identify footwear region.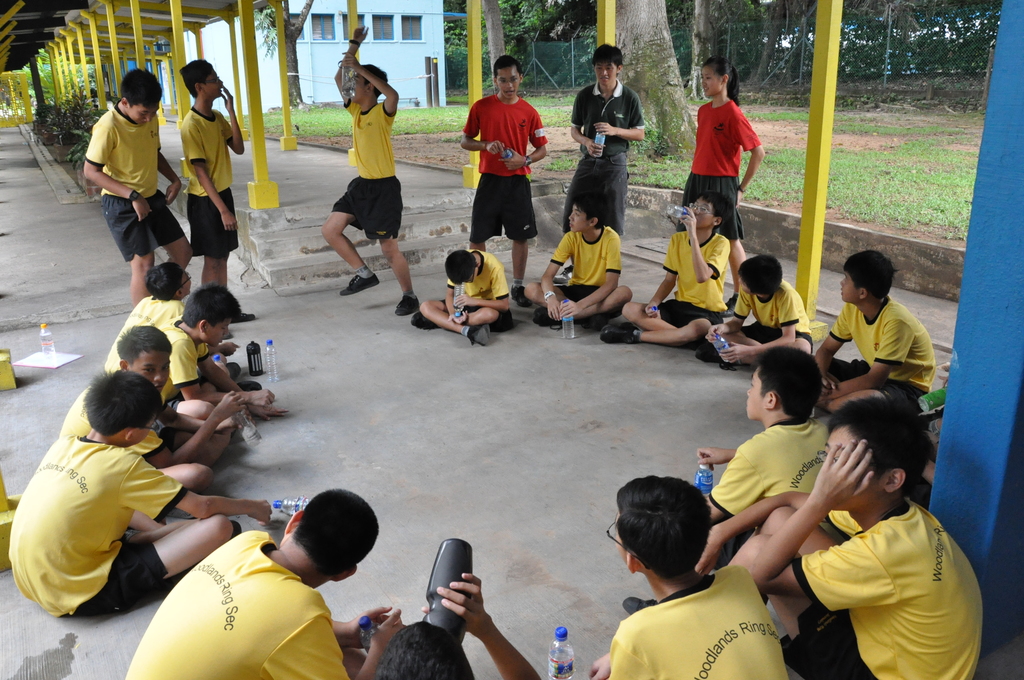
Region: [left=701, top=340, right=719, bottom=360].
